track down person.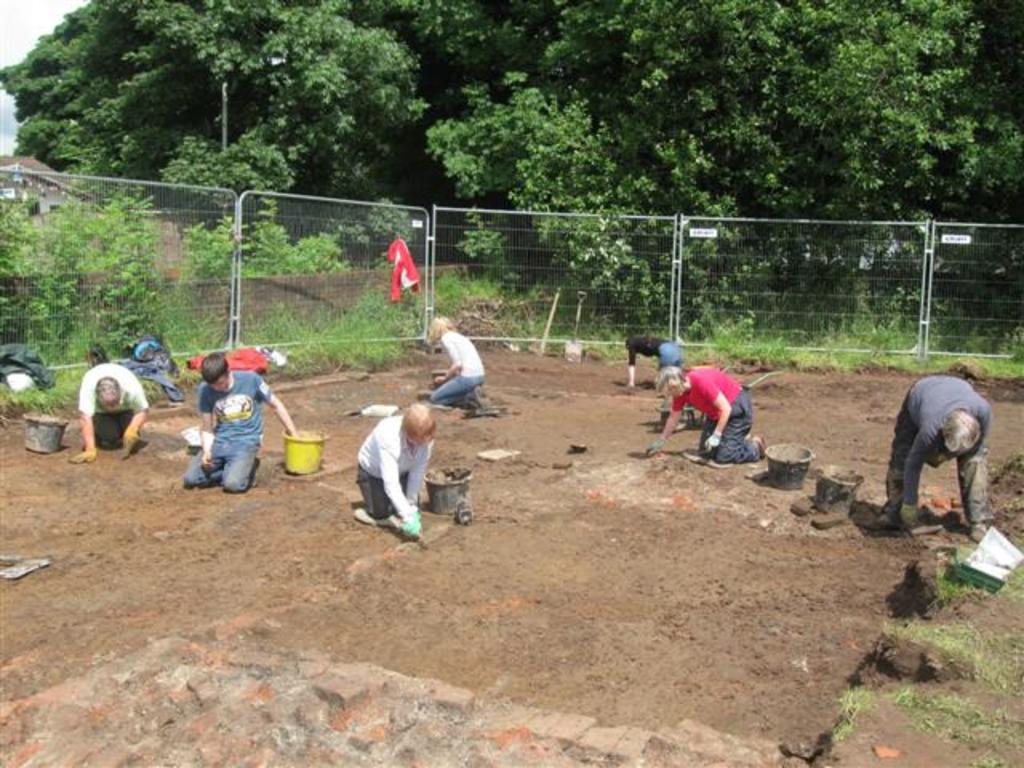
Tracked to box(880, 378, 990, 546).
